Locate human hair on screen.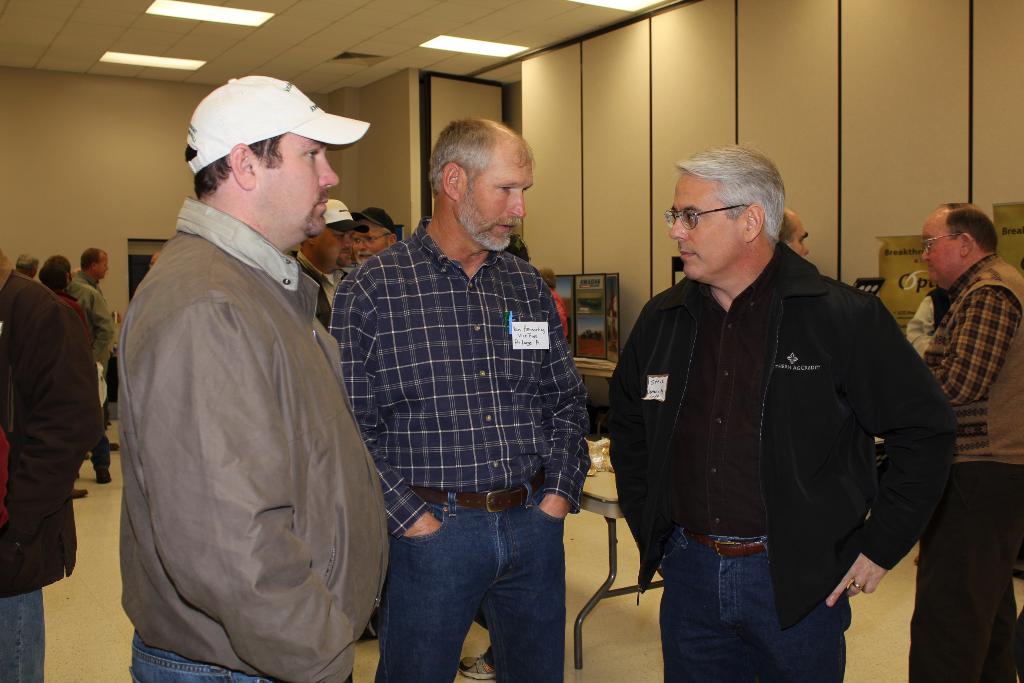
On screen at l=80, t=246, r=108, b=272.
